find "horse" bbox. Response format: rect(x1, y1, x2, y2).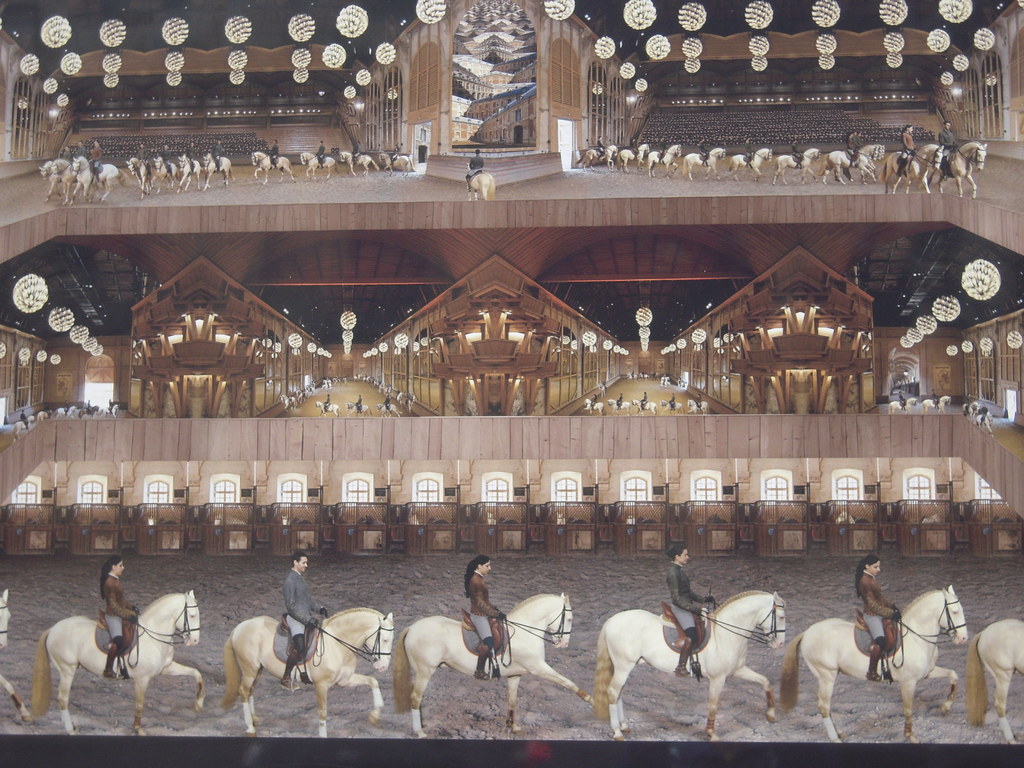
rect(819, 143, 877, 181).
